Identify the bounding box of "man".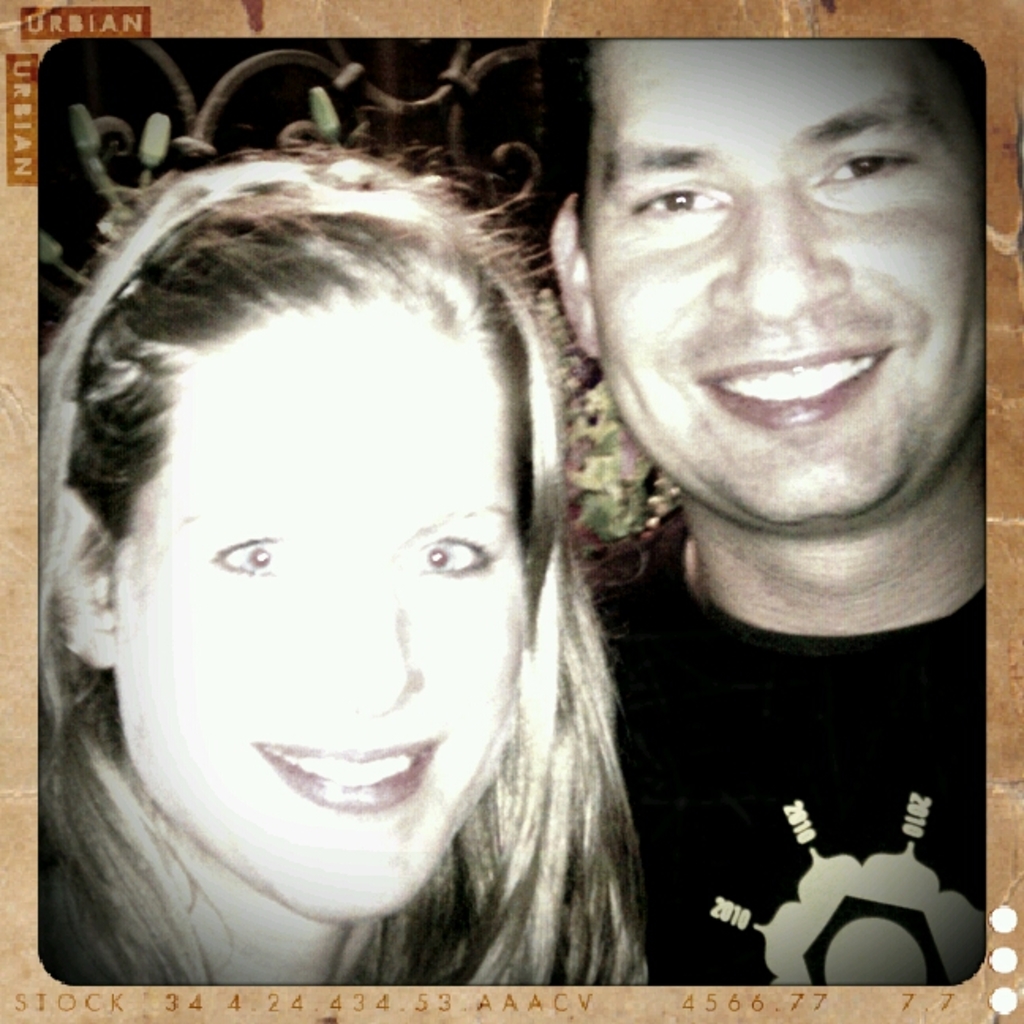
<region>509, 30, 1007, 980</region>.
